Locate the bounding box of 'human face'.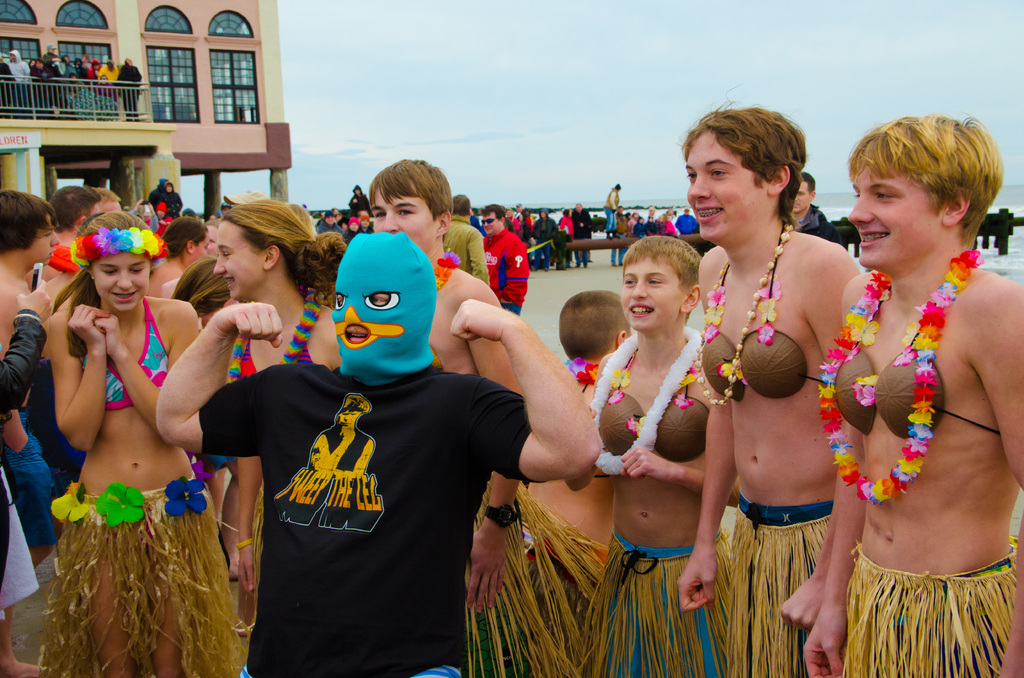
Bounding box: [left=849, top=163, right=950, bottom=264].
